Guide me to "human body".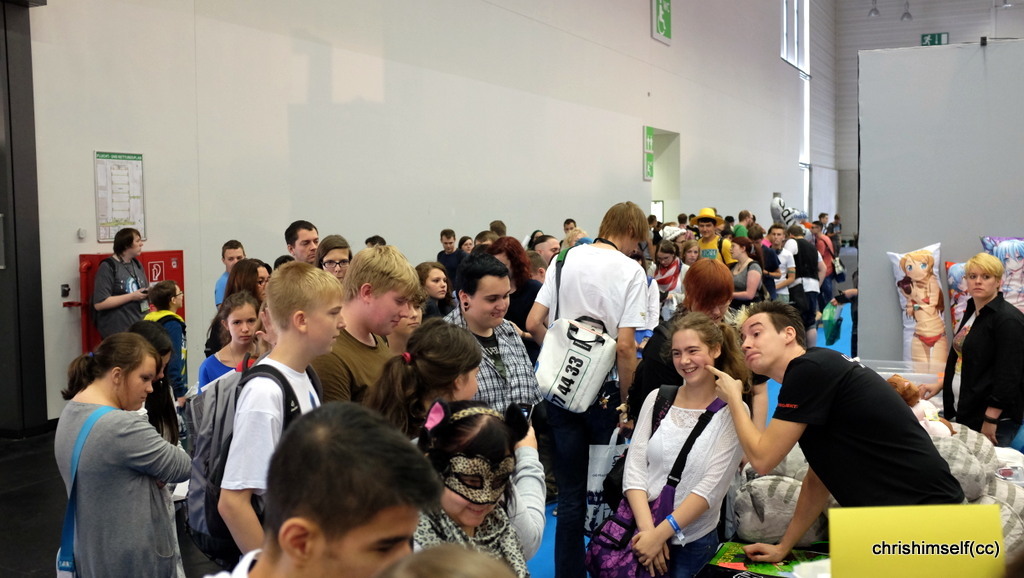
Guidance: (321, 223, 345, 276).
